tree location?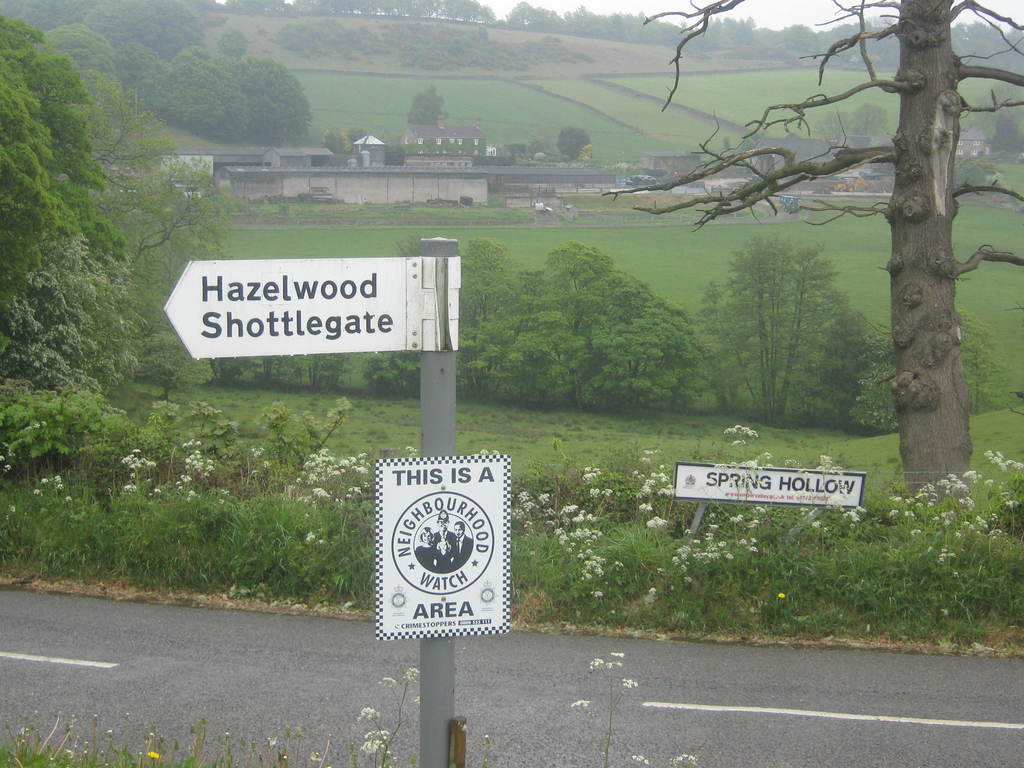
detection(557, 124, 593, 162)
